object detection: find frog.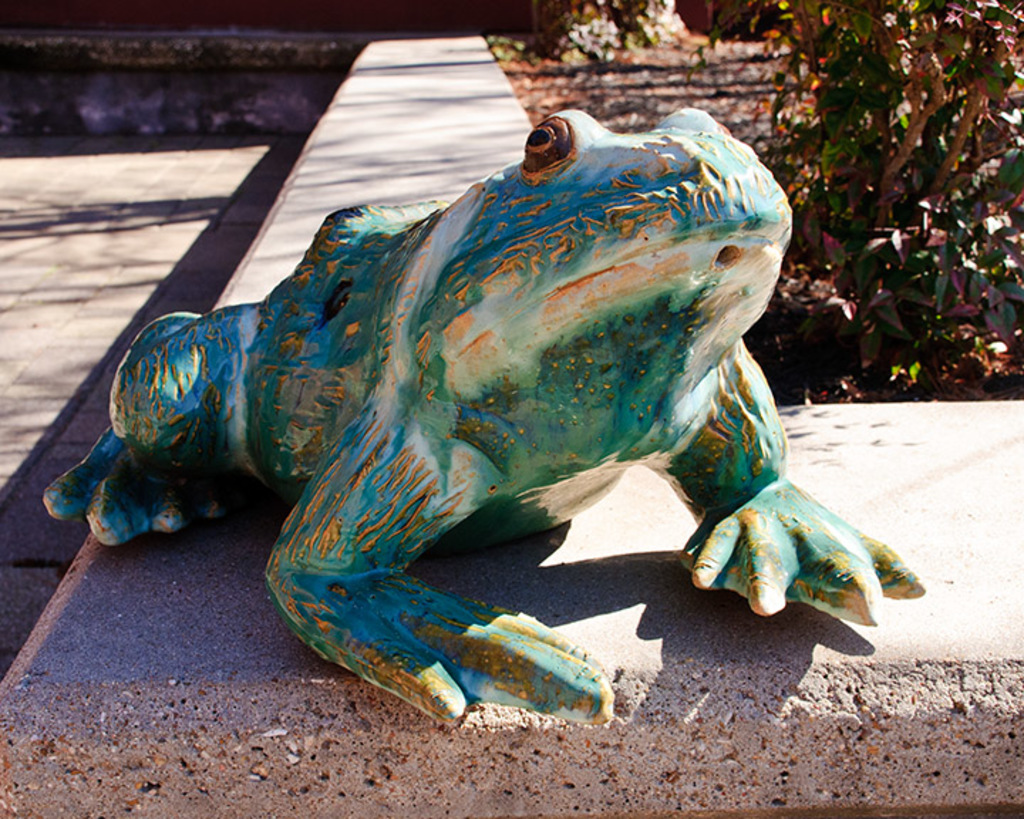
bbox=[41, 104, 927, 725].
